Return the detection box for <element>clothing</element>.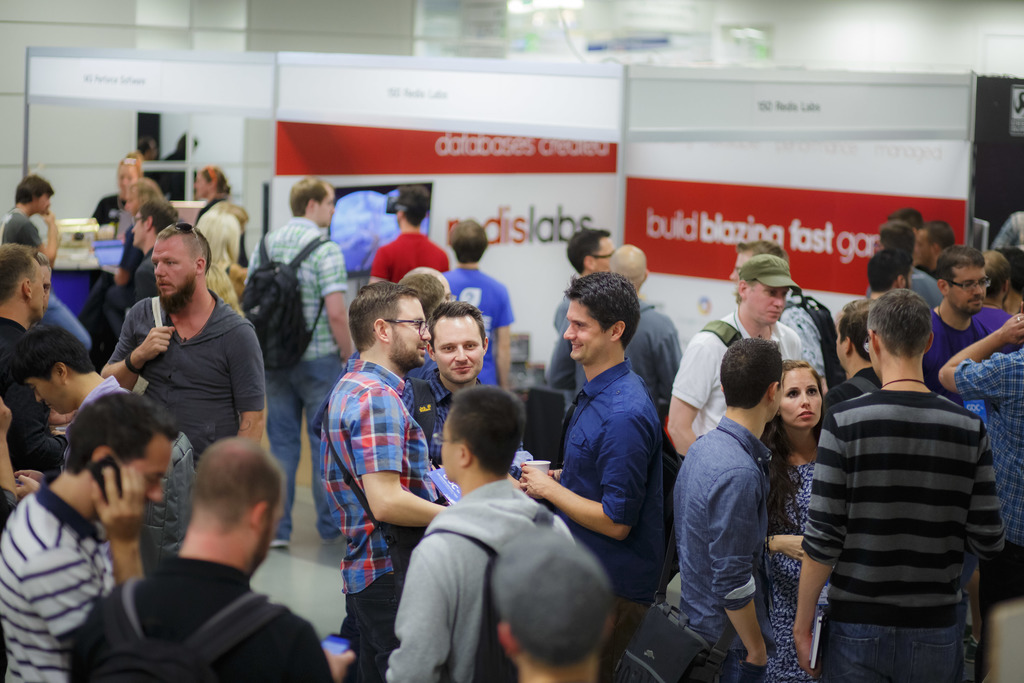
box(444, 258, 518, 390).
